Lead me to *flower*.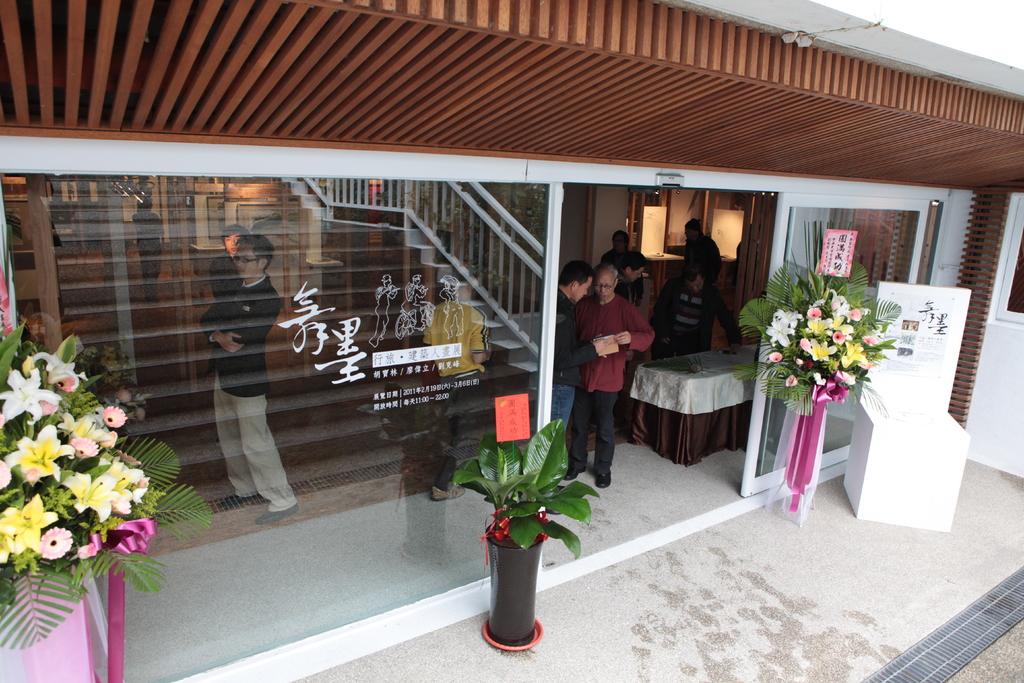
Lead to bbox(769, 350, 786, 362).
